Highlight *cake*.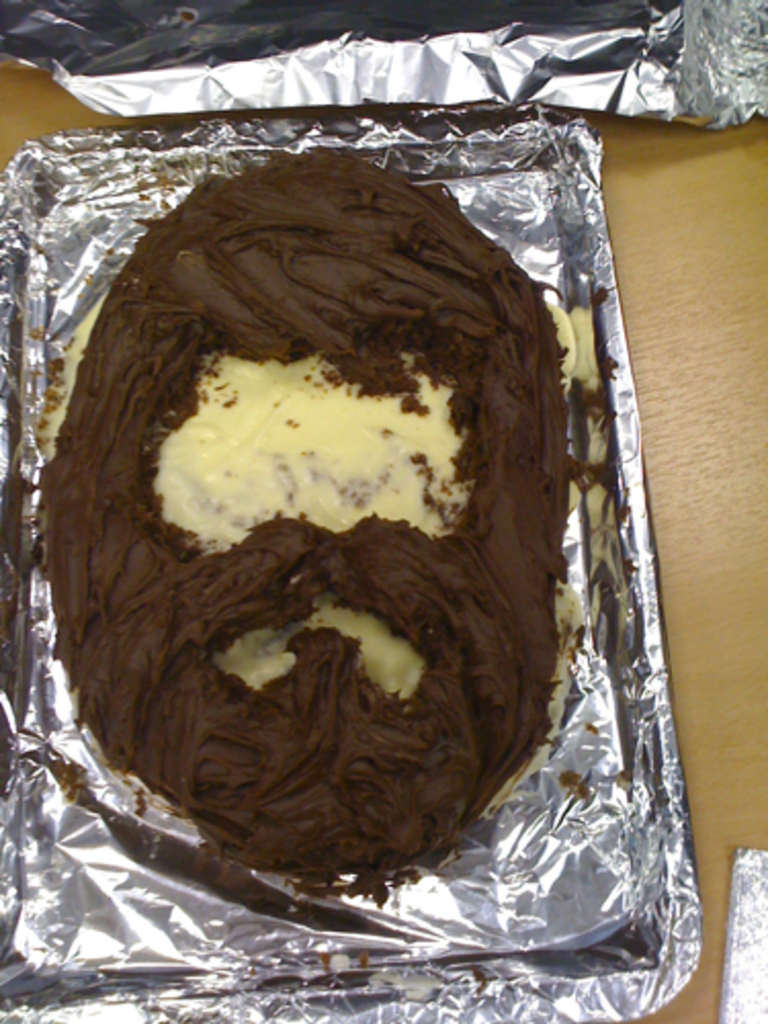
Highlighted region: (41, 137, 567, 881).
